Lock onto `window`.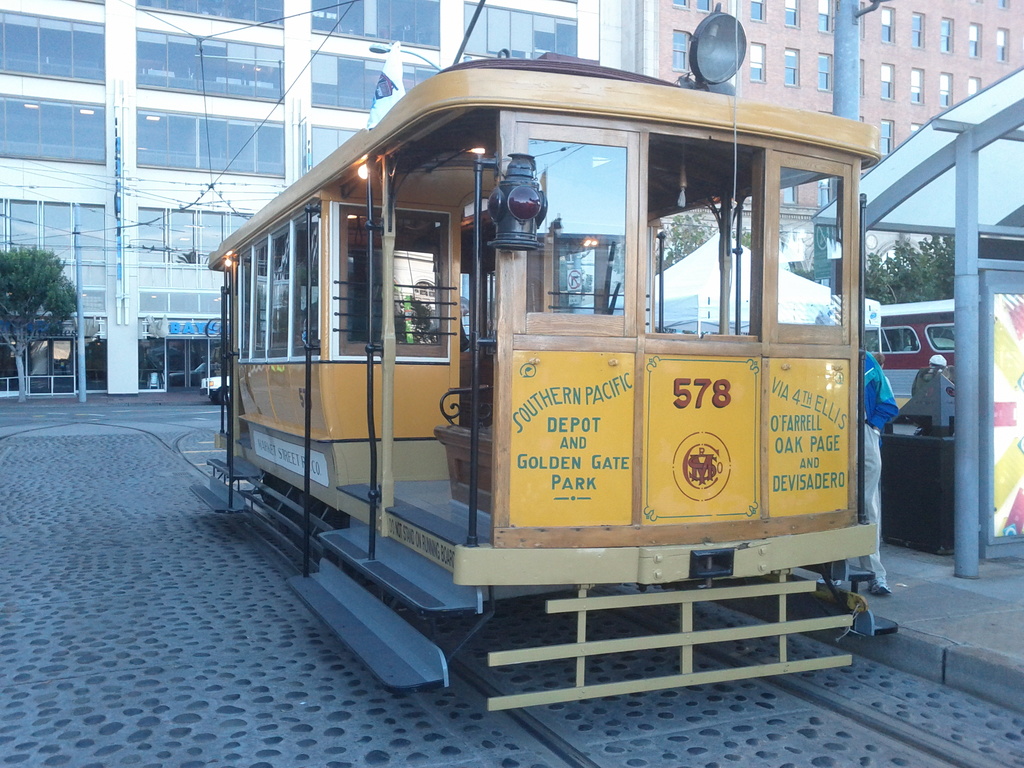
Locked: <bbox>911, 11, 927, 45</bbox>.
